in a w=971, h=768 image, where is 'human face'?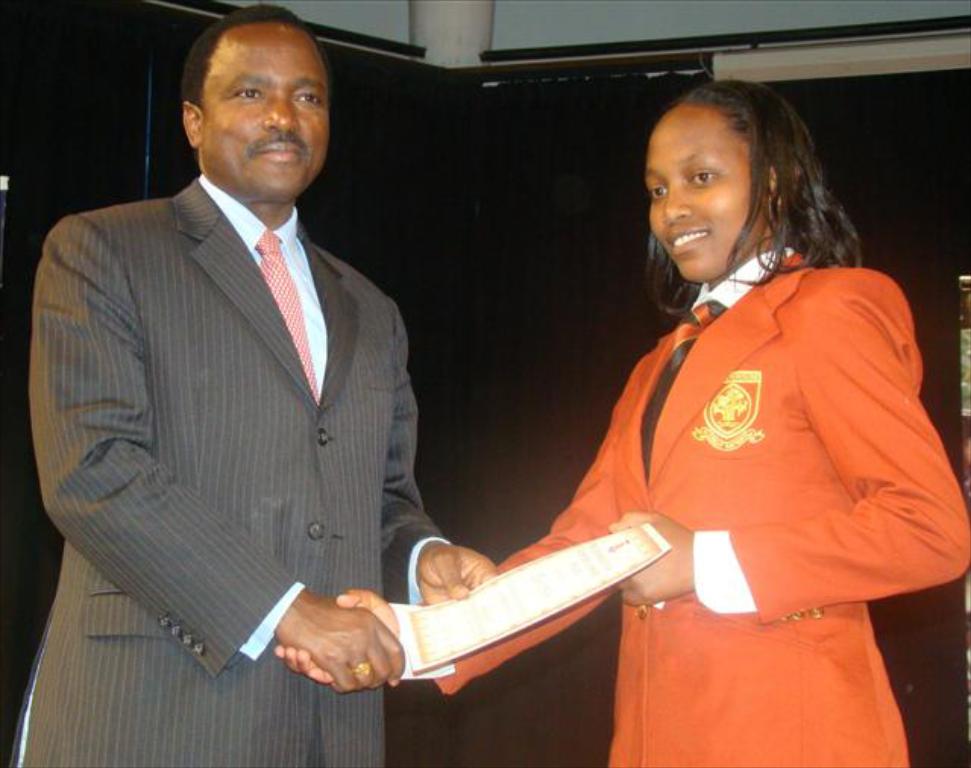
bbox(220, 23, 326, 185).
